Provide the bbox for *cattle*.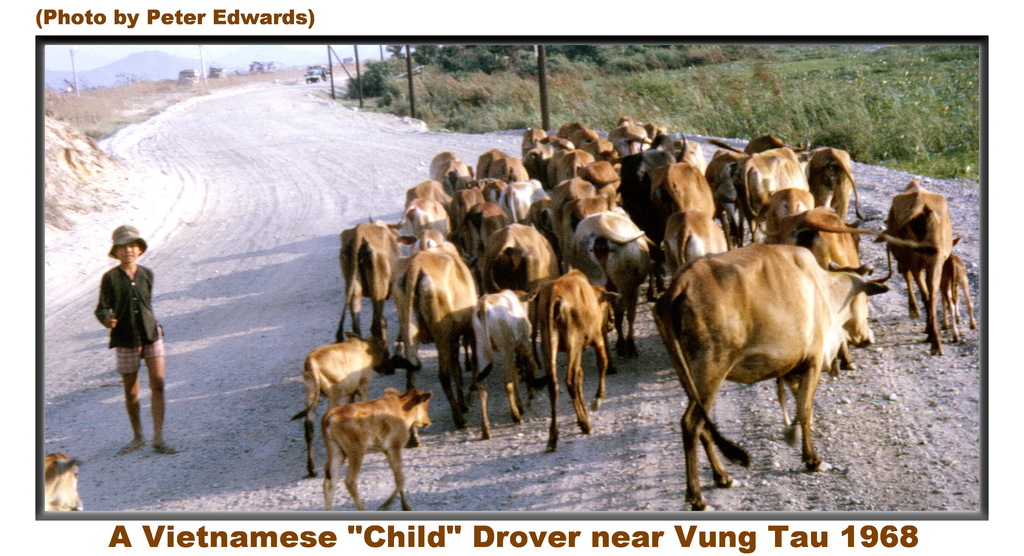
bbox=[427, 151, 473, 196].
